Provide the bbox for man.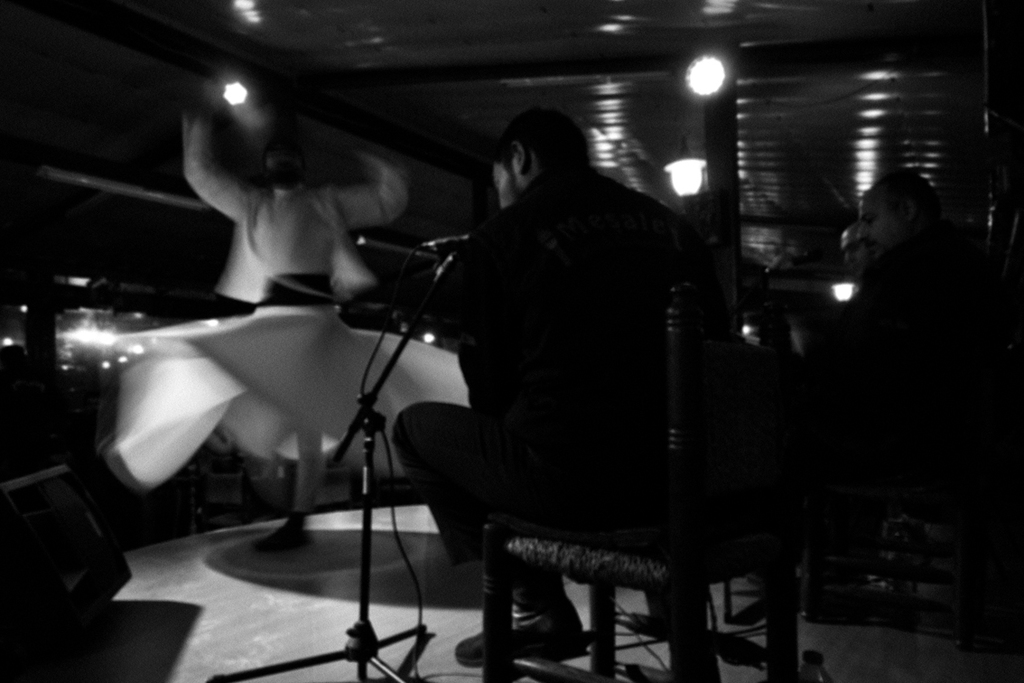
pyautogui.locateOnScreen(120, 61, 450, 540).
